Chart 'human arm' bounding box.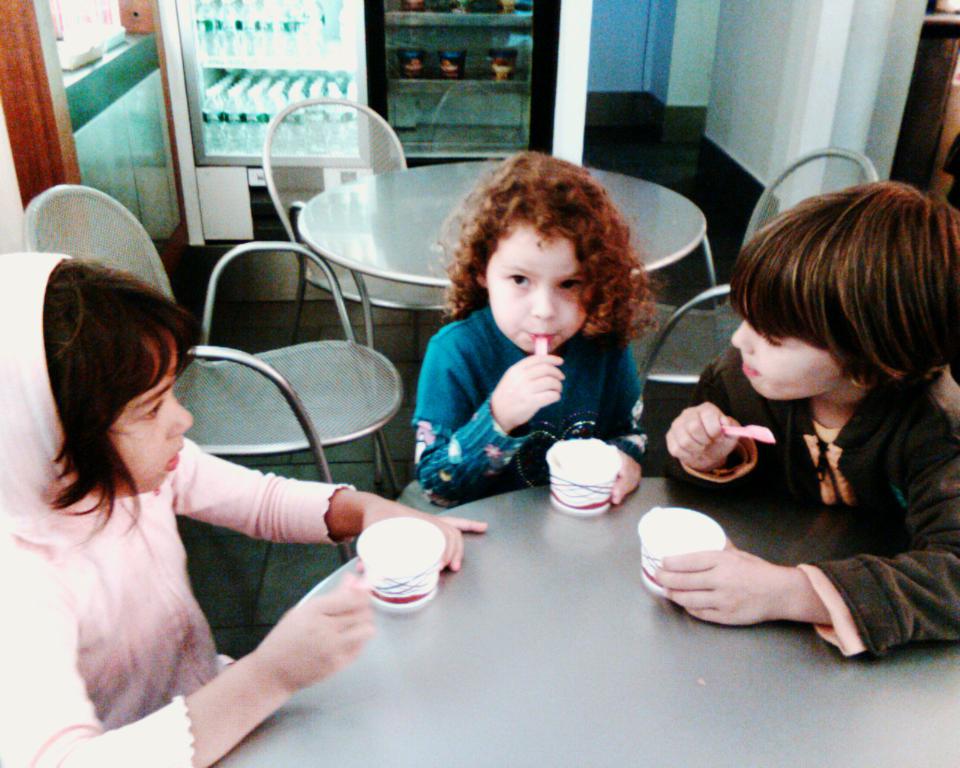
Charted: bbox(407, 313, 576, 513).
